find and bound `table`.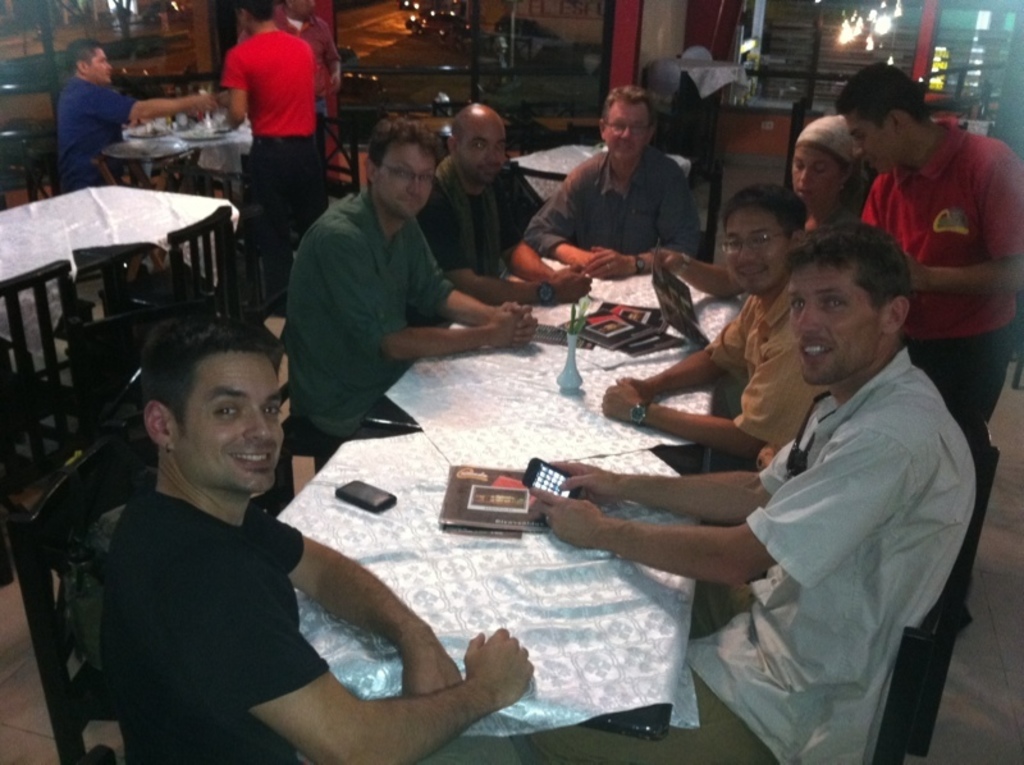
Bound: x1=293 y1=421 x2=713 y2=745.
